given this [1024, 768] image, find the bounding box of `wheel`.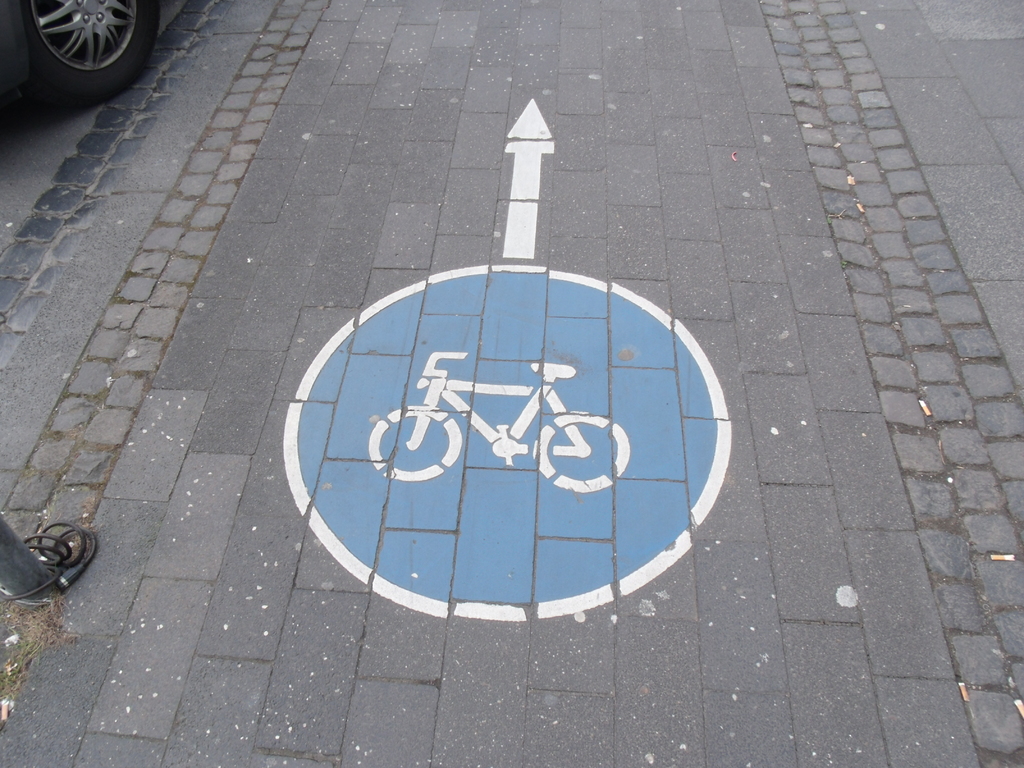
box=[367, 401, 463, 478].
